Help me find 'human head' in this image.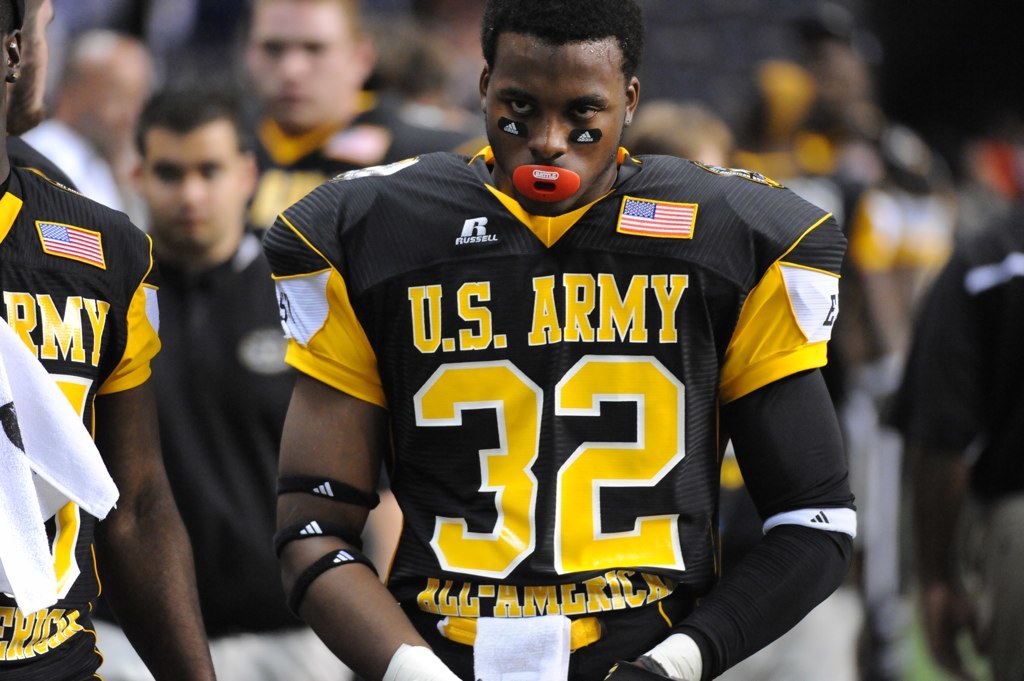
Found it: box(134, 85, 252, 247).
